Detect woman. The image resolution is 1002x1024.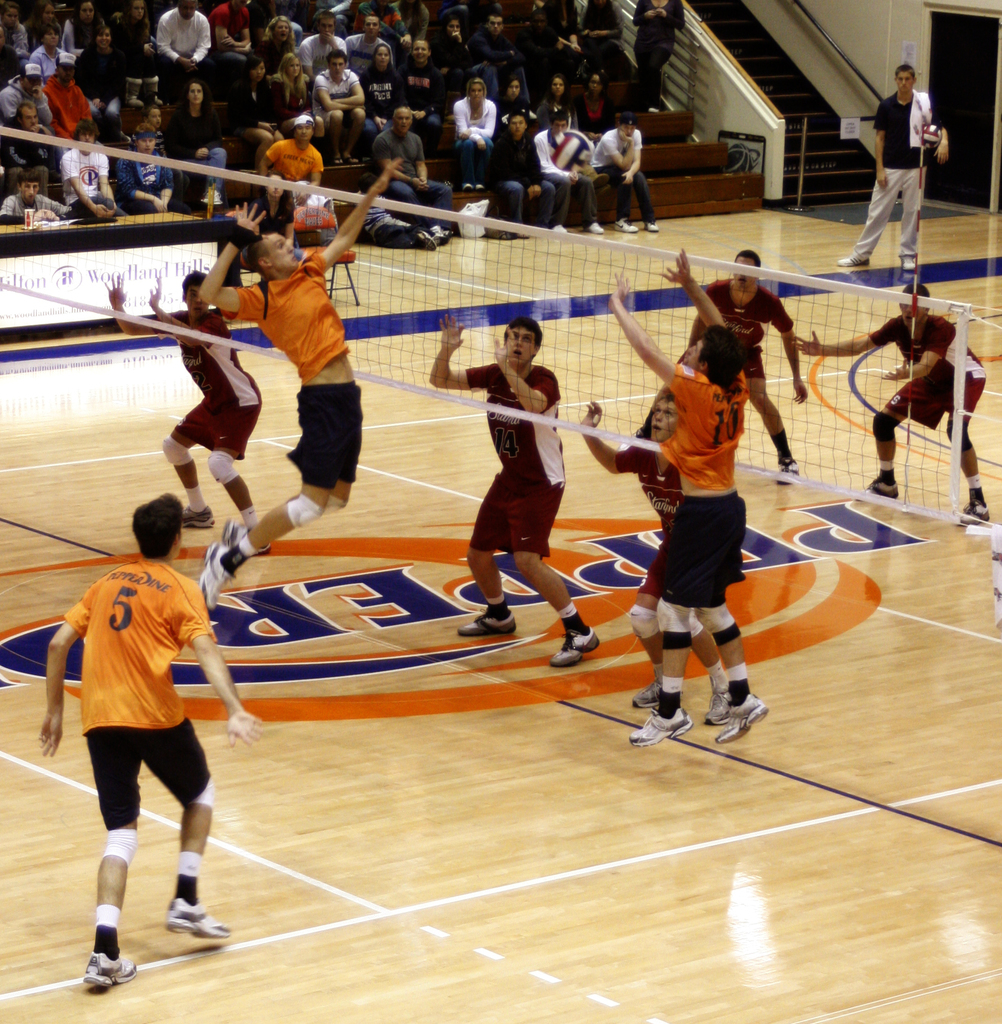
l=1, t=6, r=28, b=63.
